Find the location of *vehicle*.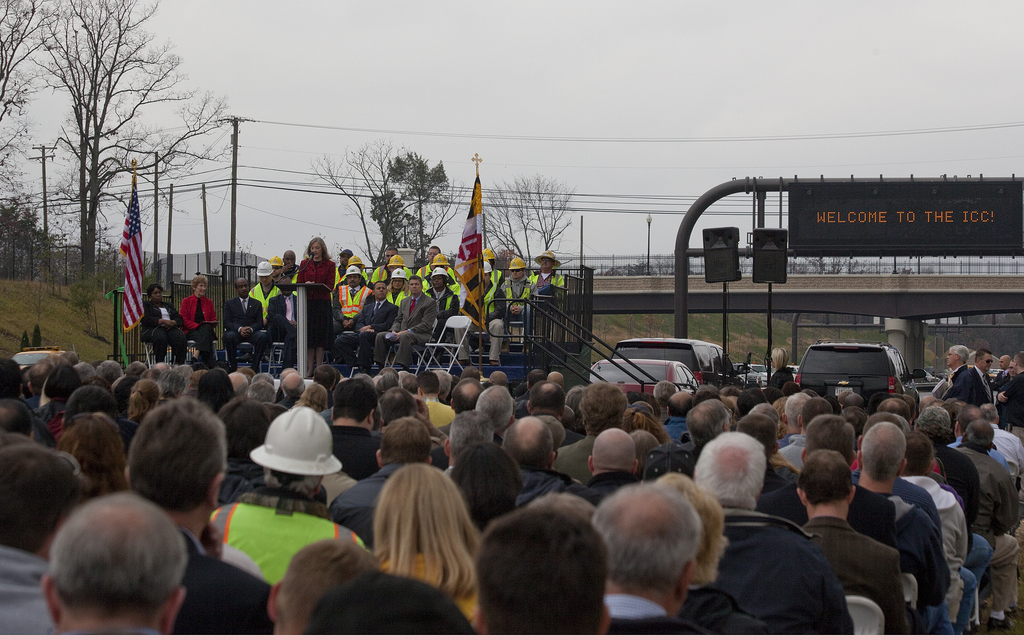
Location: l=982, t=367, r=1002, b=386.
